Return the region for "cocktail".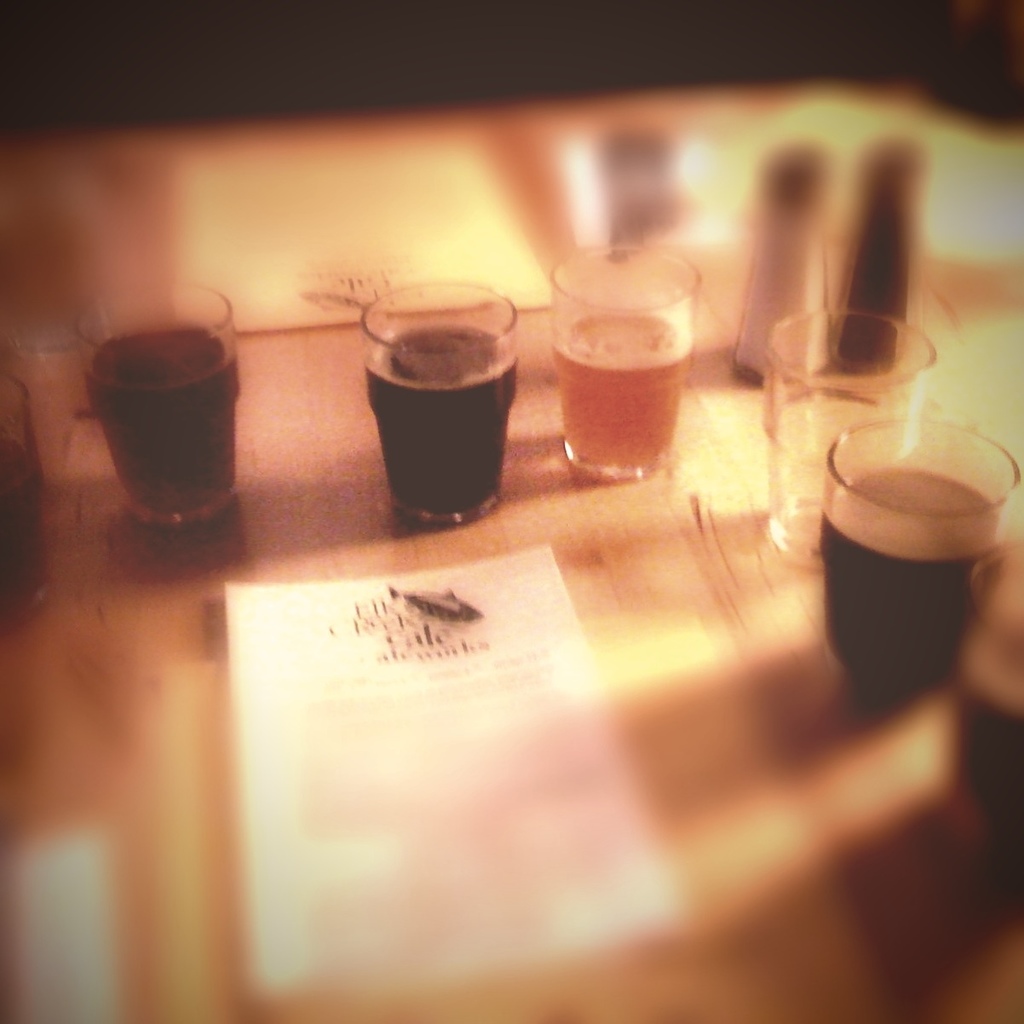
<region>548, 250, 698, 491</region>.
